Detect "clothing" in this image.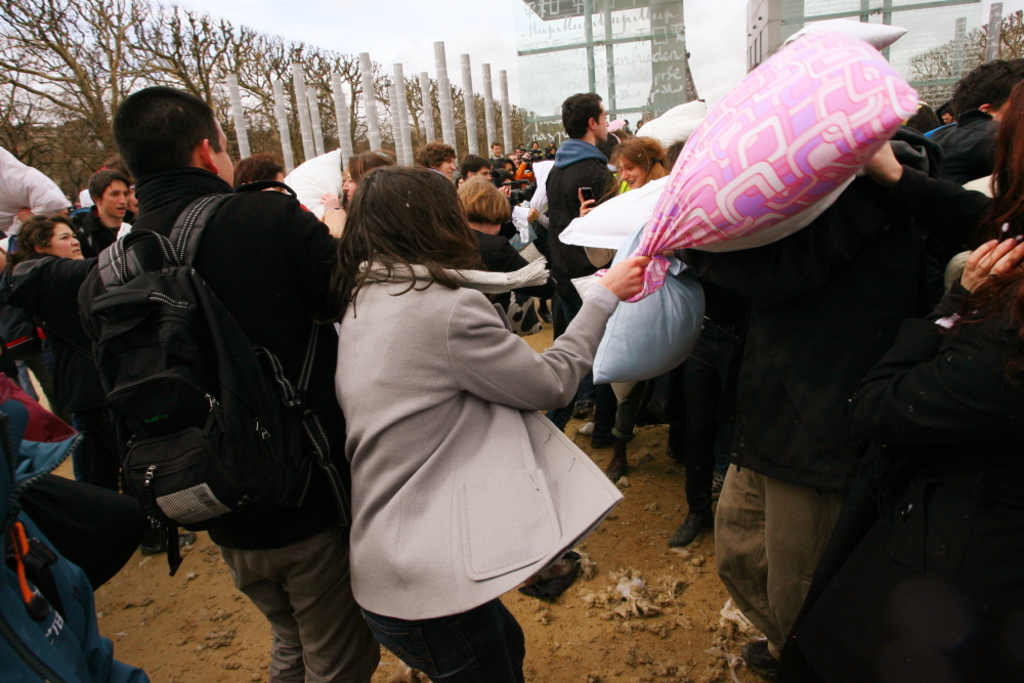
Detection: region(537, 133, 631, 441).
